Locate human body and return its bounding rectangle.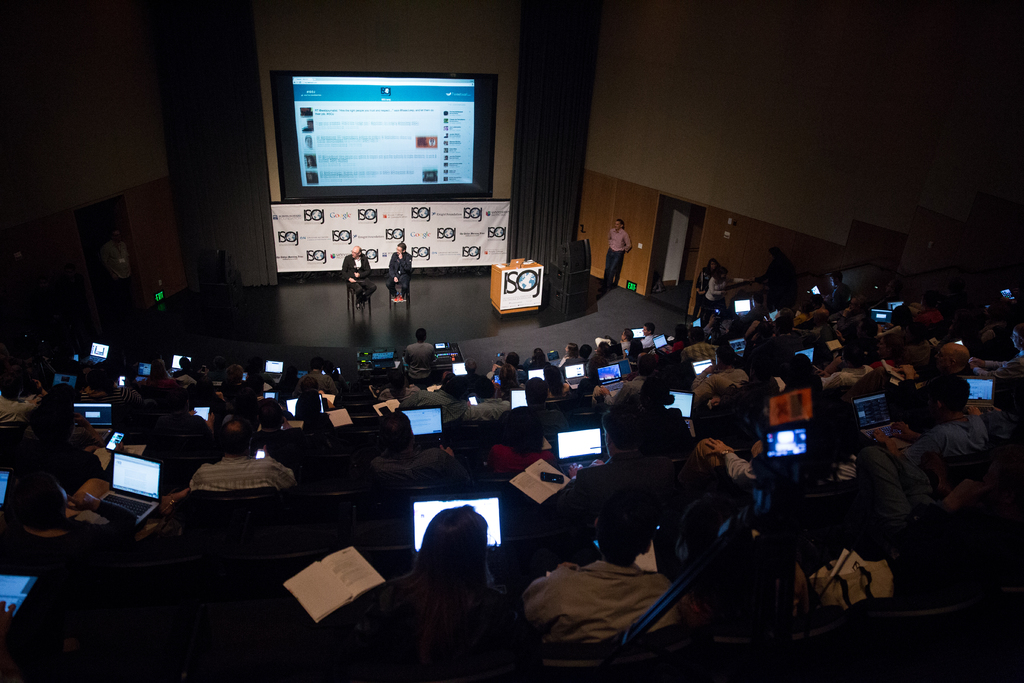
bbox=(964, 323, 1023, 384).
